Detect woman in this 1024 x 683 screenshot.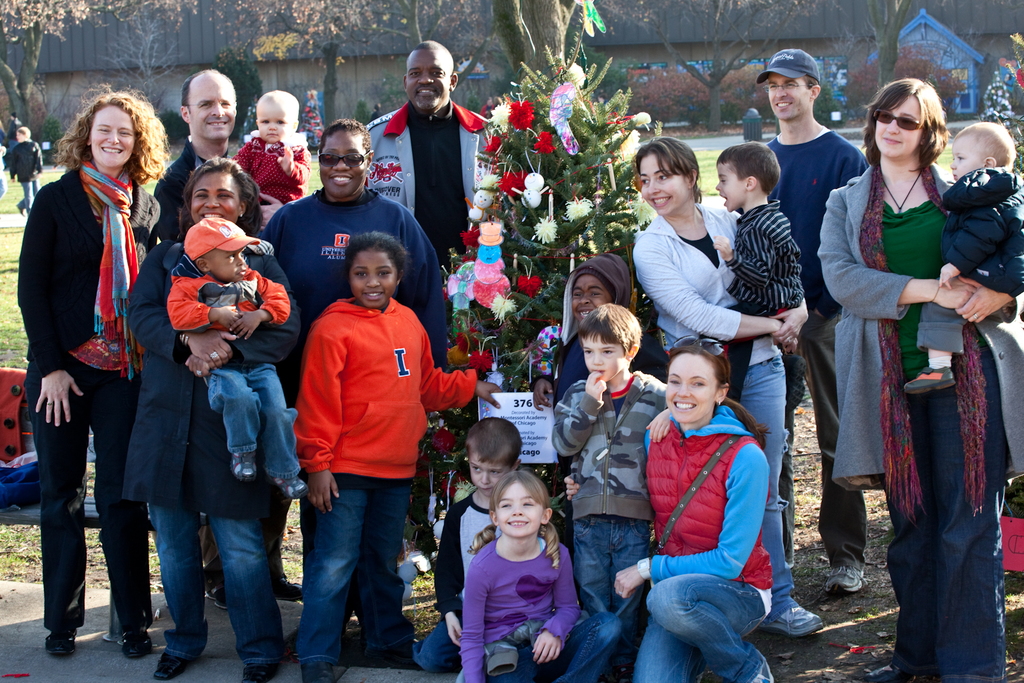
Detection: locate(815, 72, 1023, 682).
